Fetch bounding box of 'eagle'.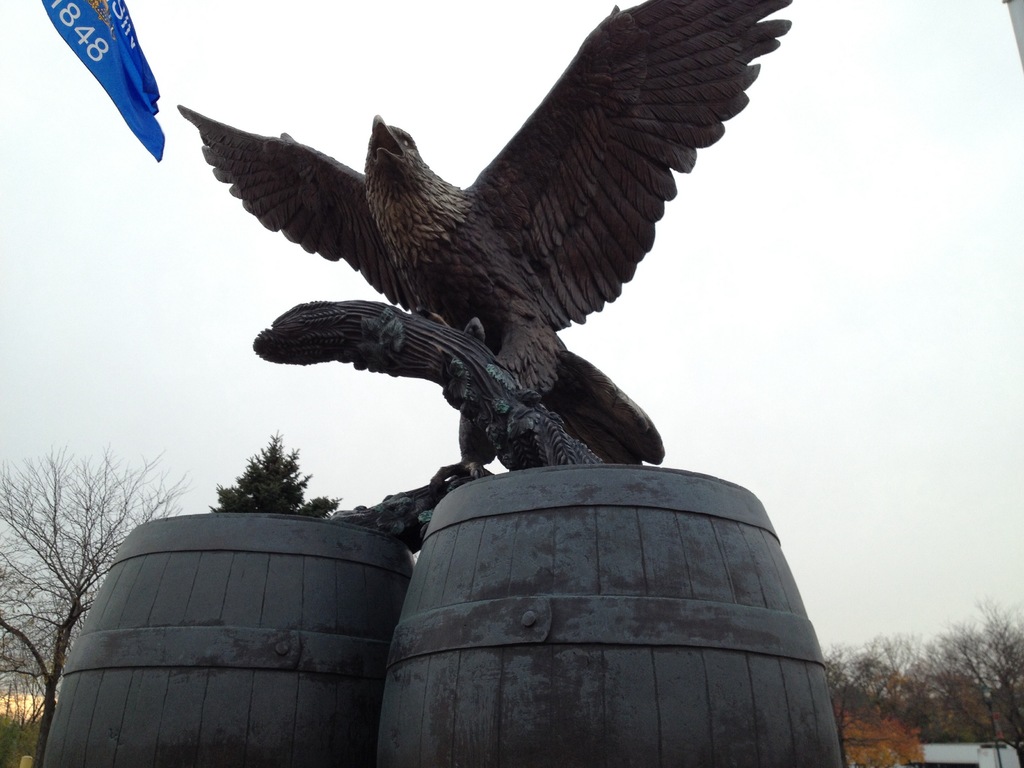
Bbox: bbox(179, 0, 794, 472).
